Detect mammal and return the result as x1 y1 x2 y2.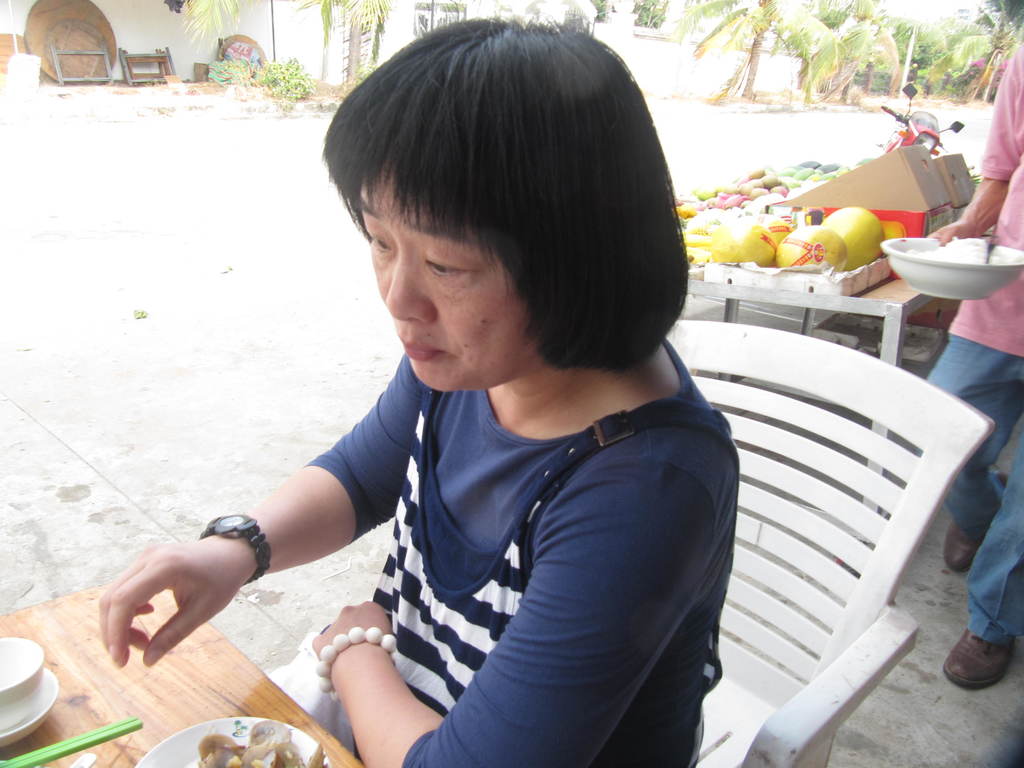
917 31 1023 693.
